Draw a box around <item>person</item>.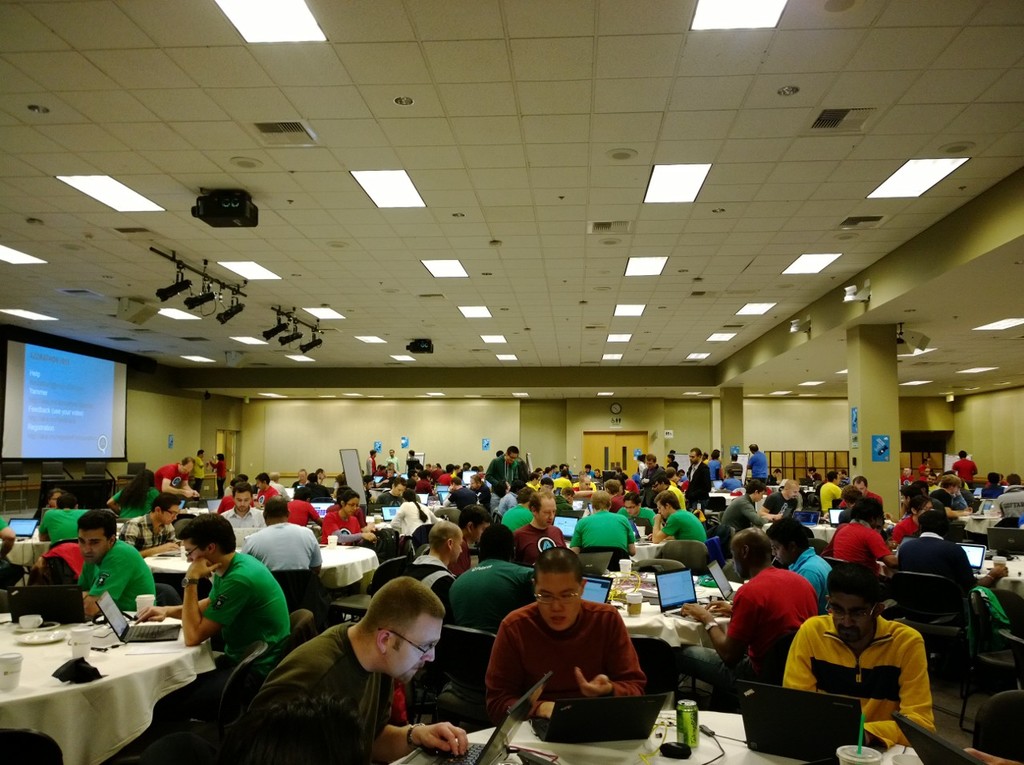
[left=481, top=445, right=532, bottom=512].
